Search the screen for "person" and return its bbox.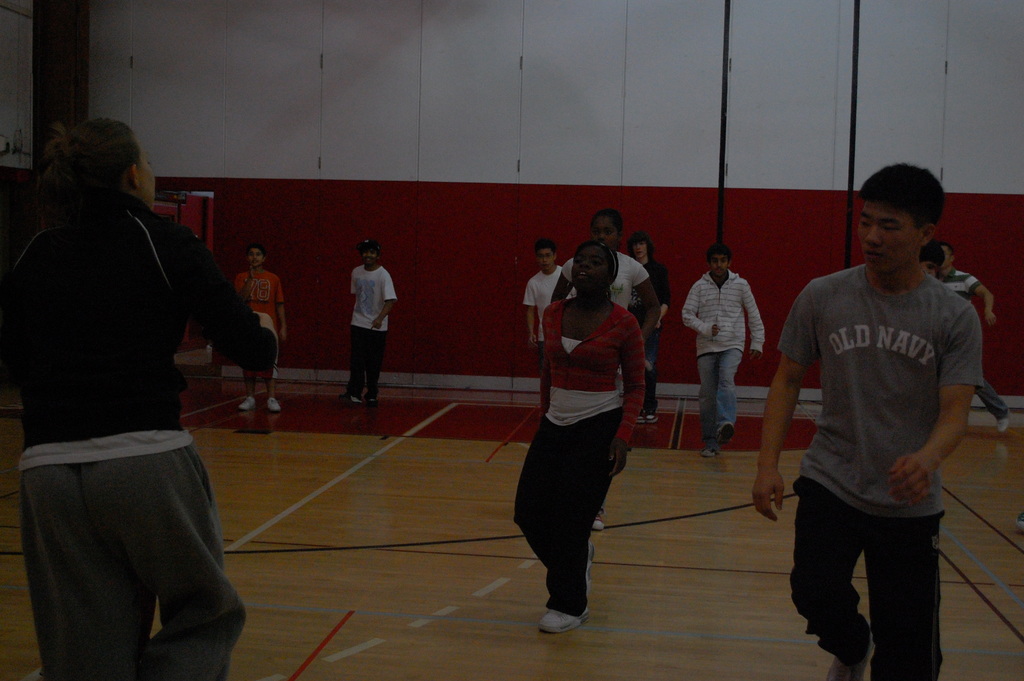
Found: [left=238, top=233, right=284, bottom=423].
